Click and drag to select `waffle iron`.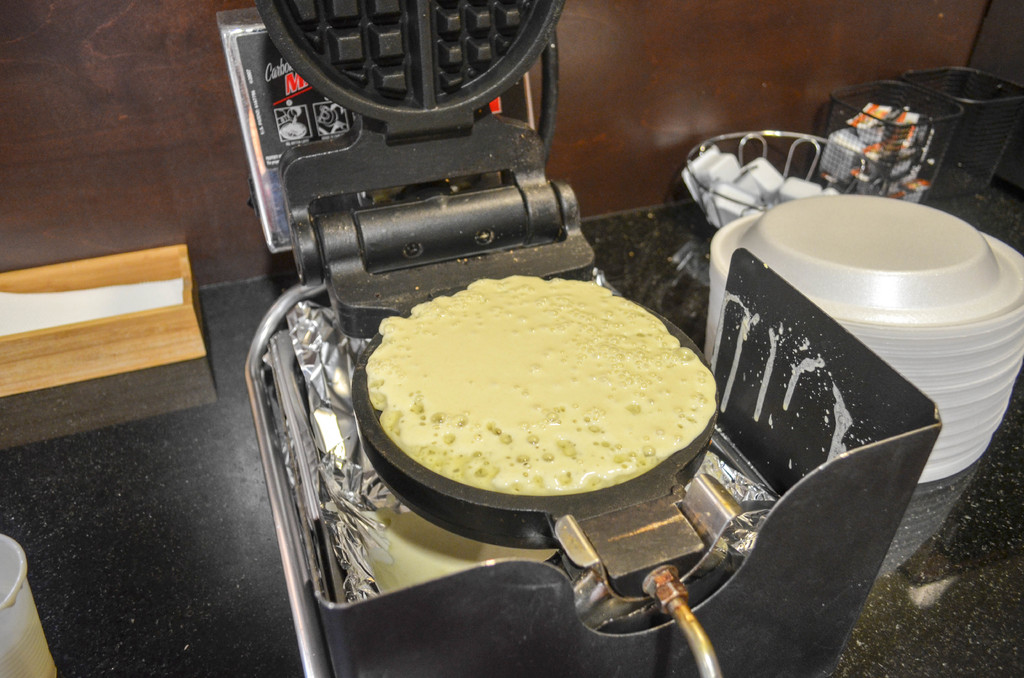
Selection: <box>247,0,722,599</box>.
